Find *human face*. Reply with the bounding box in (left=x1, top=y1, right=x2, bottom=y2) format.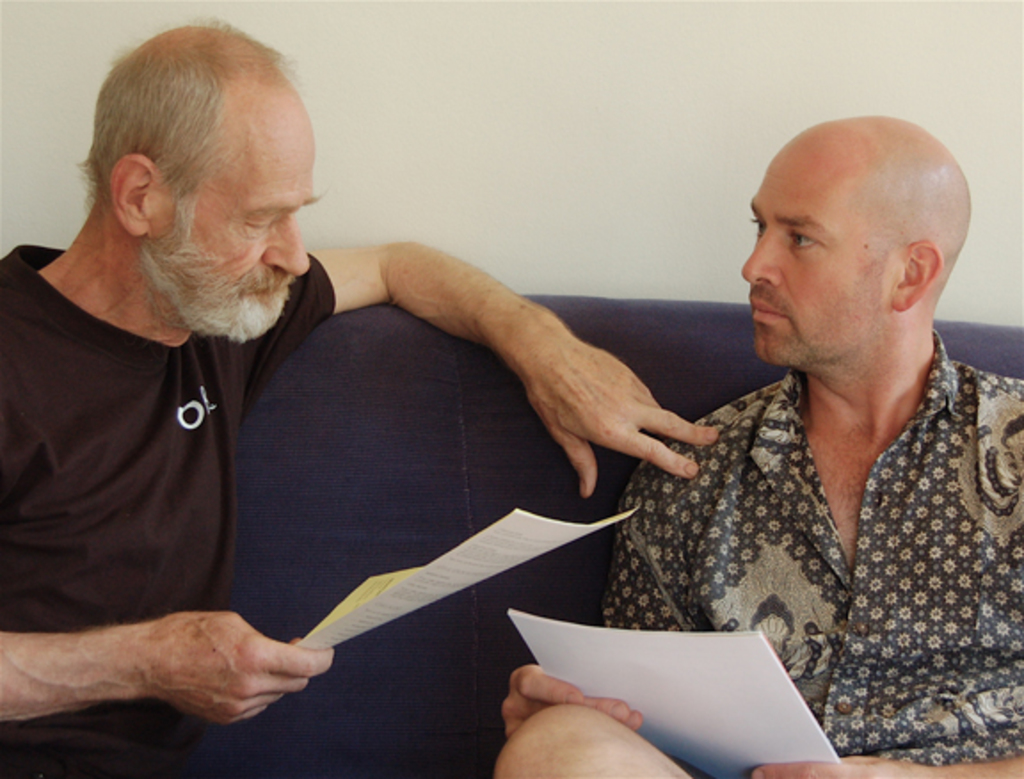
(left=732, top=121, right=905, bottom=386).
